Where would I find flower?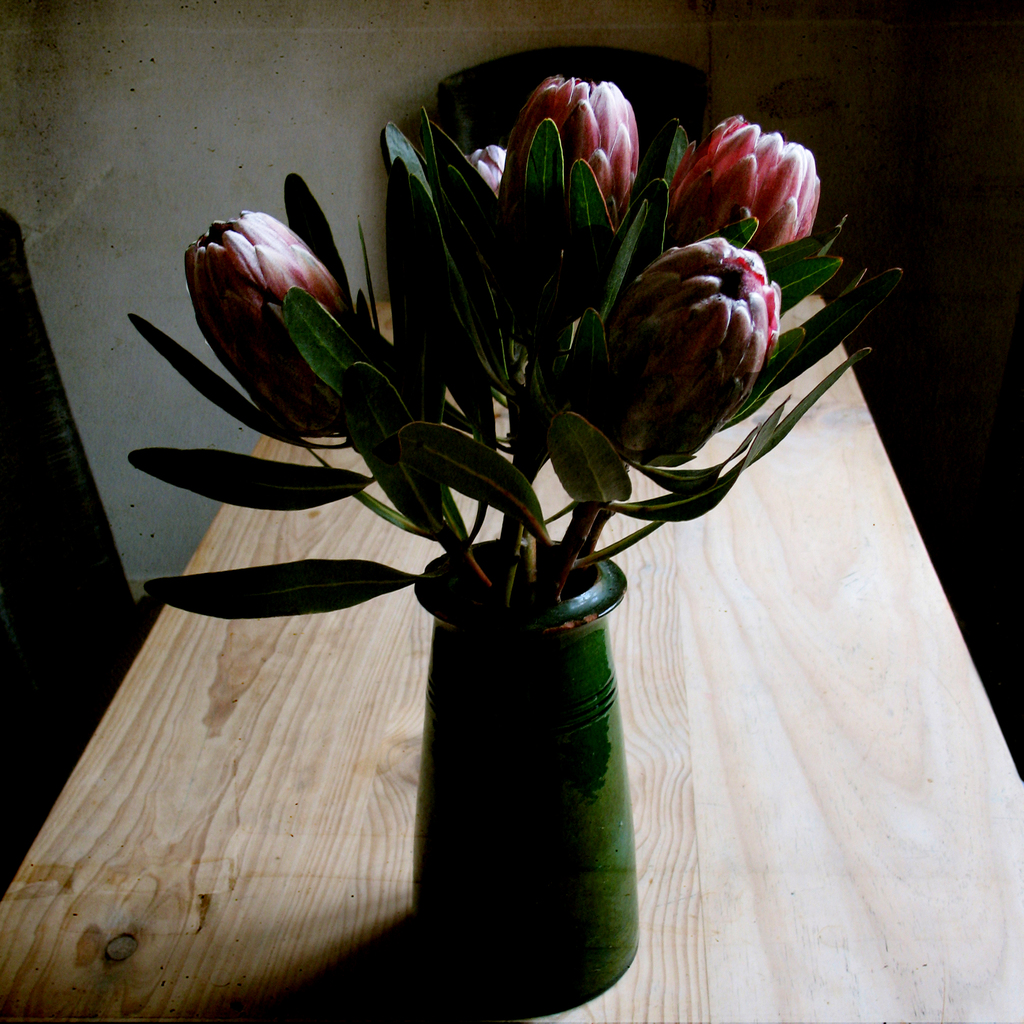
At (x1=179, y1=204, x2=355, y2=438).
